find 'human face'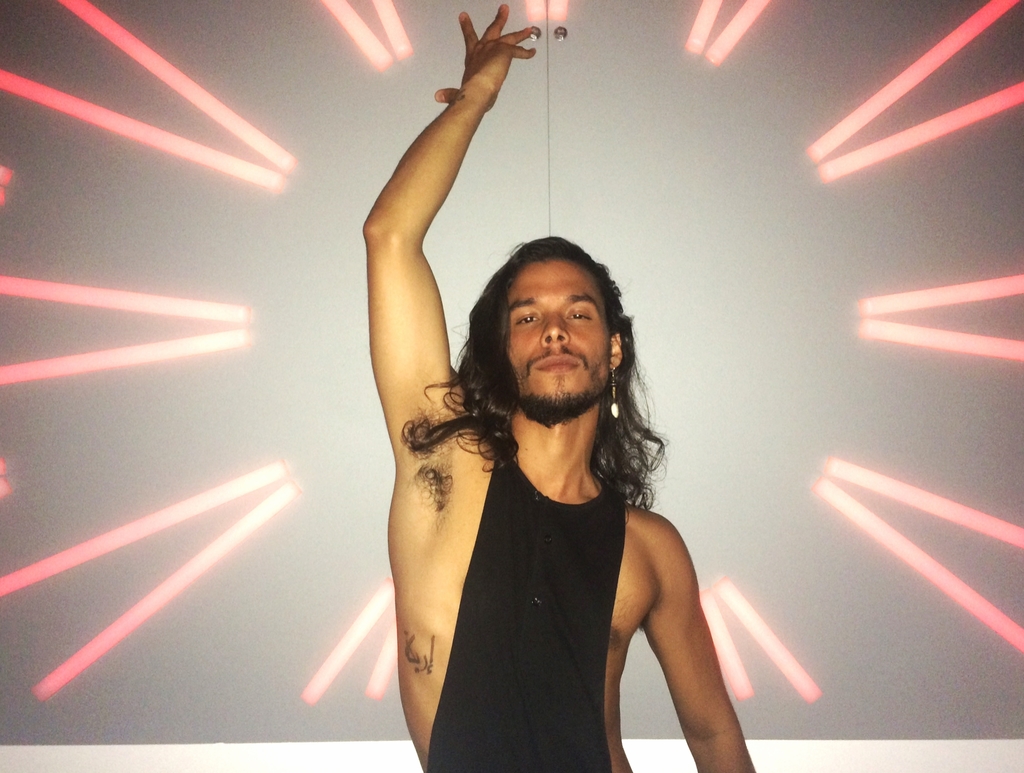
[x1=499, y1=258, x2=605, y2=415]
